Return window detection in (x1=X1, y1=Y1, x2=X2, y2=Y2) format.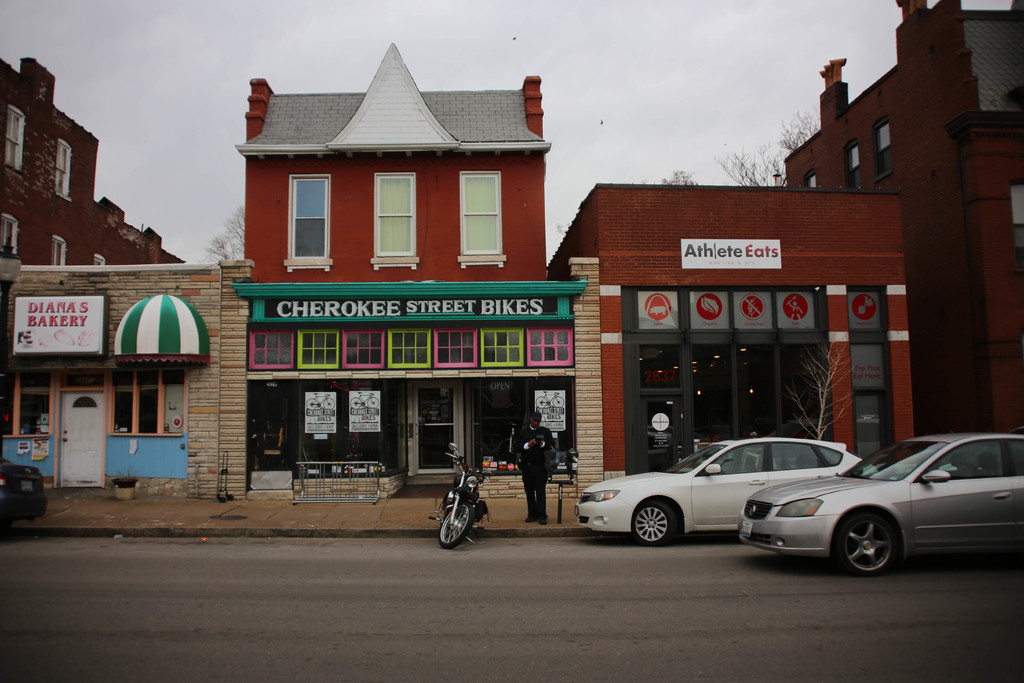
(x1=370, y1=176, x2=412, y2=263).
